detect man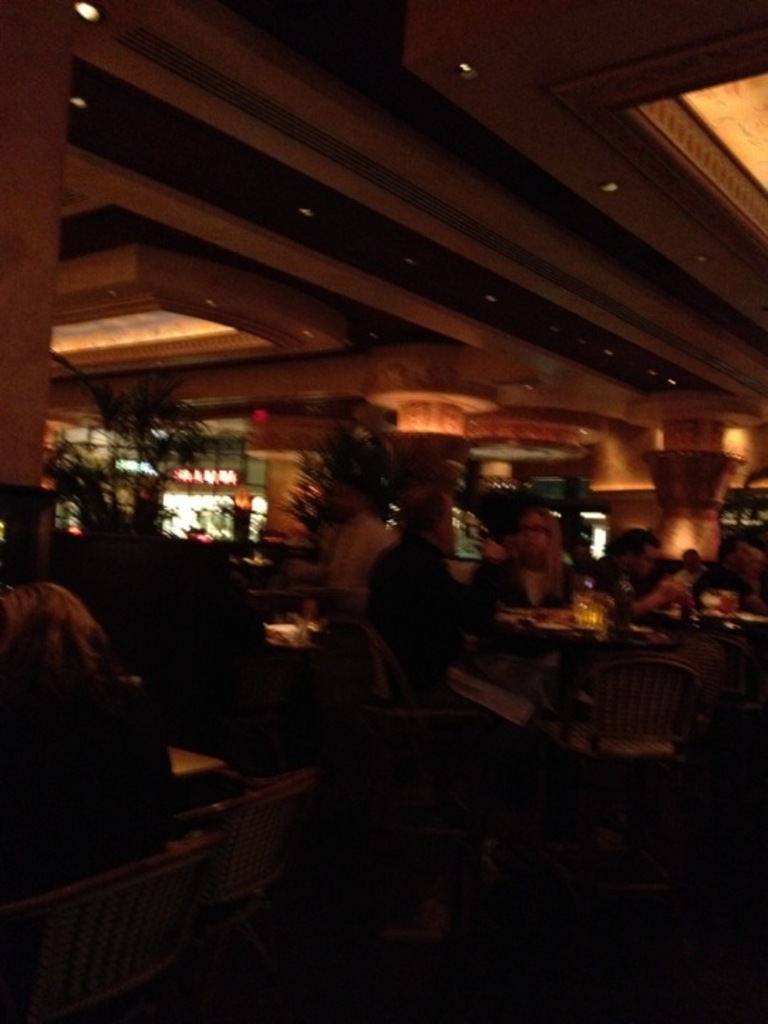
694:533:765:617
